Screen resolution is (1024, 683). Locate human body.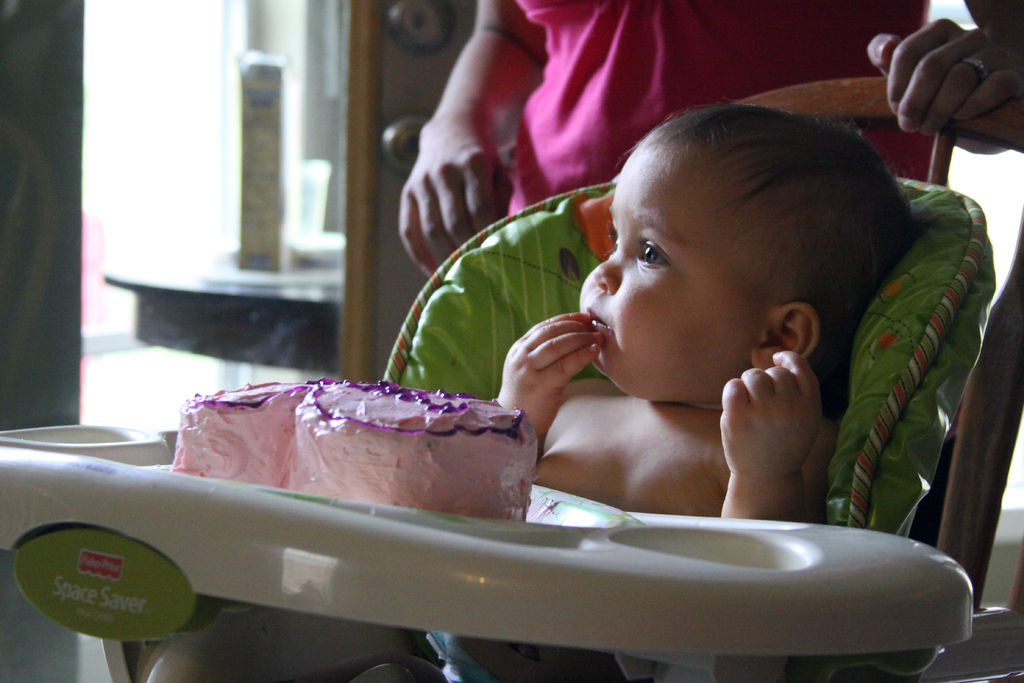
<bbox>149, 98, 915, 682</bbox>.
